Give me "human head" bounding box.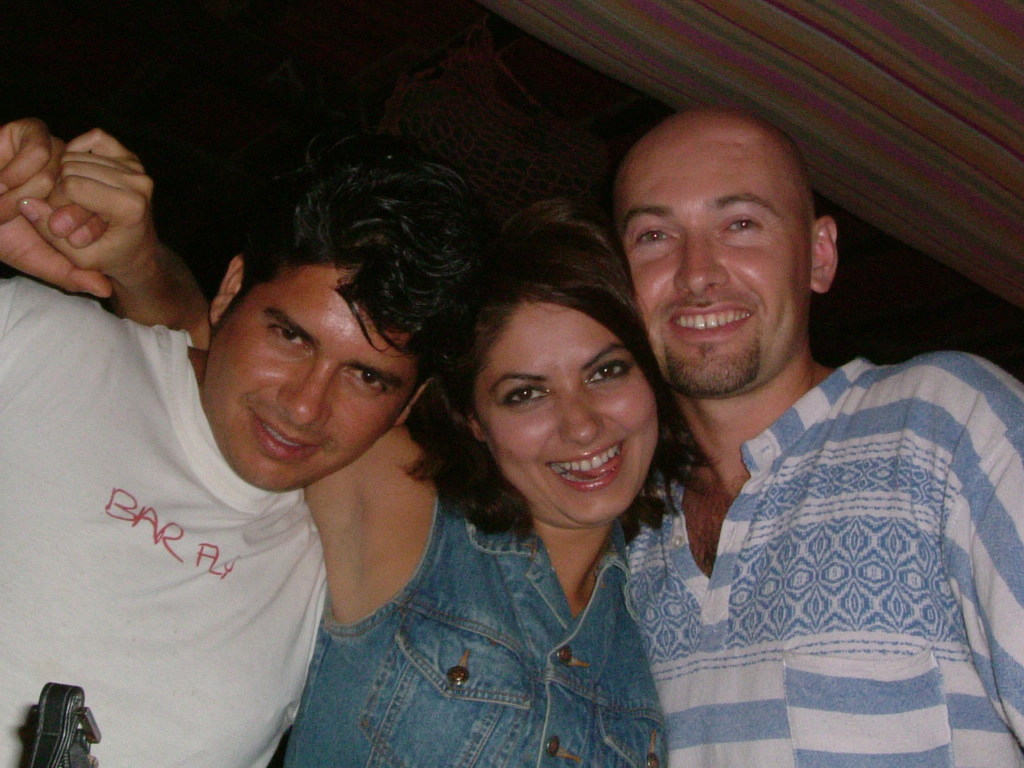
612,104,836,404.
